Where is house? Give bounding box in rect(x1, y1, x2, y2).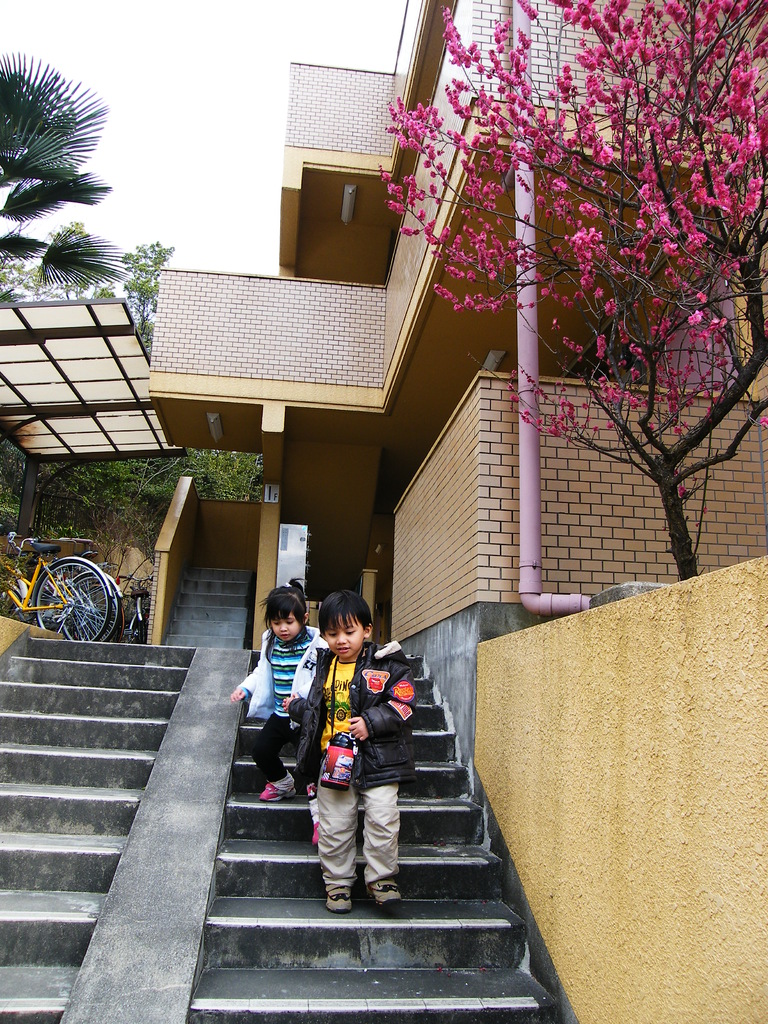
rect(77, 31, 721, 884).
